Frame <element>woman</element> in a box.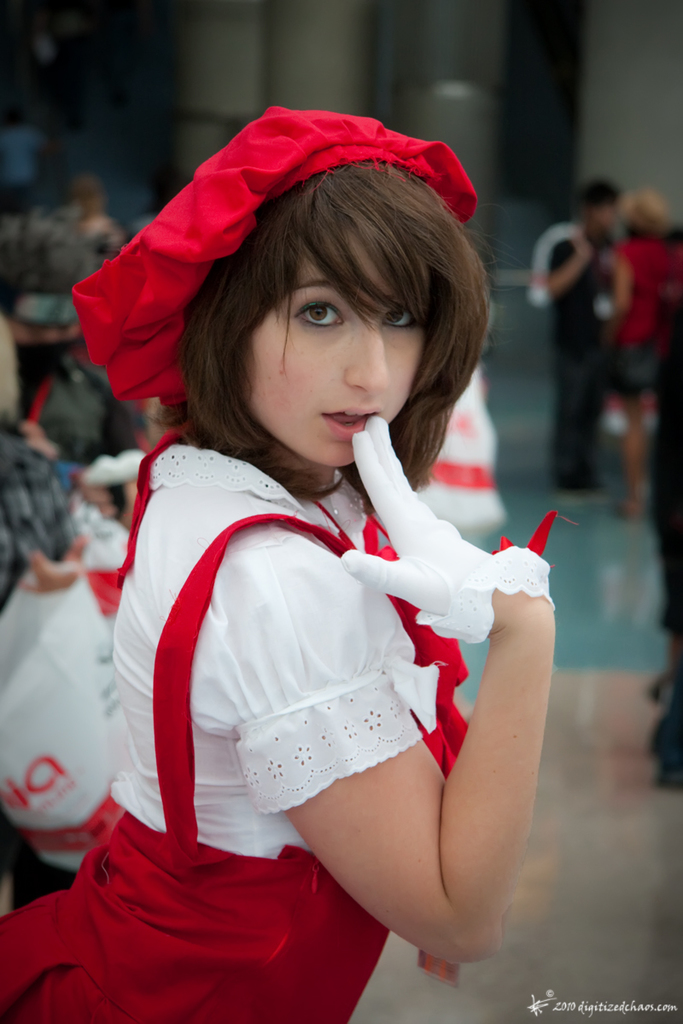
Rect(0, 100, 561, 1023).
